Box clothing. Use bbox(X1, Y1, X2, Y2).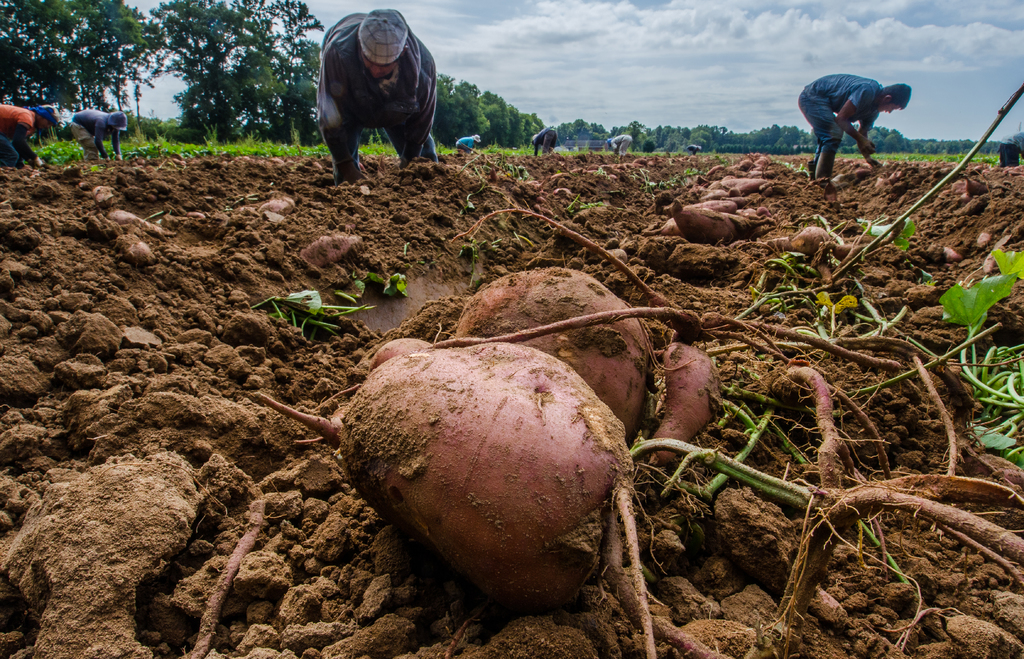
bbox(0, 103, 45, 170).
